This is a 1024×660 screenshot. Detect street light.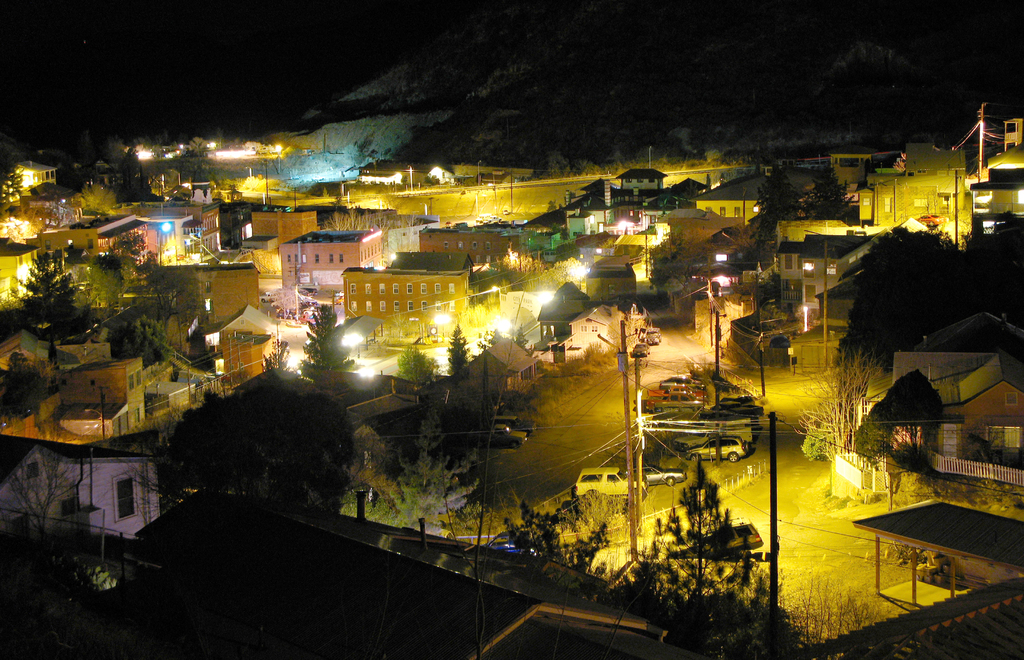
rect(637, 205, 648, 283).
